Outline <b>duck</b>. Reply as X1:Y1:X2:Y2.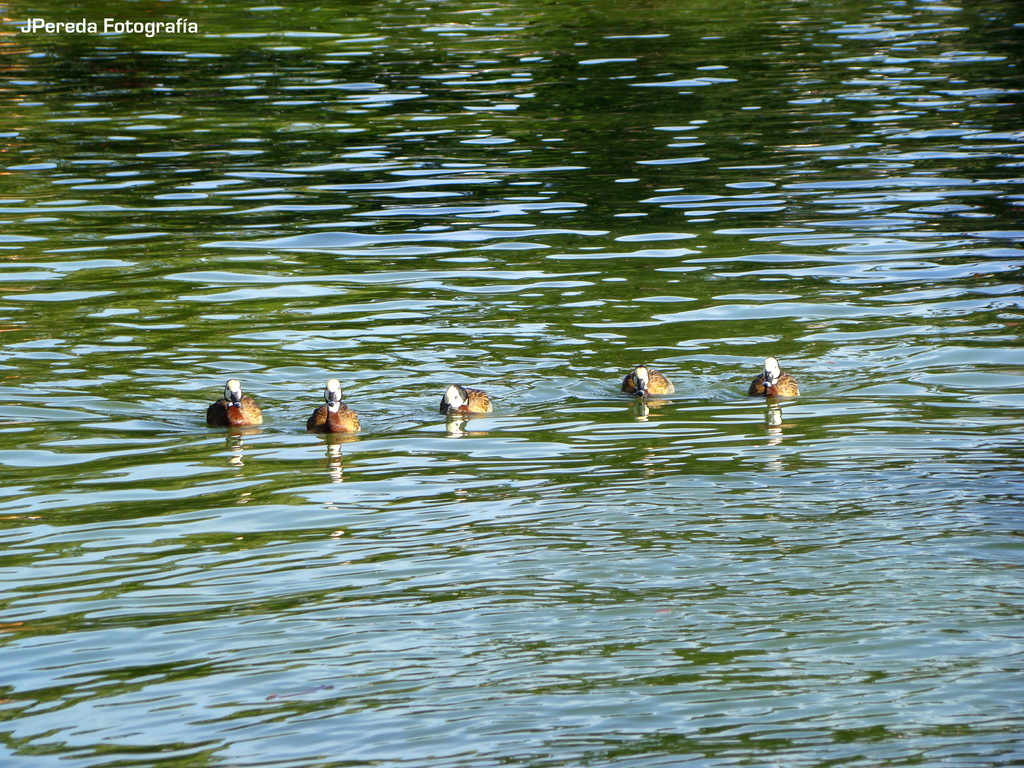
207:378:263:426.
